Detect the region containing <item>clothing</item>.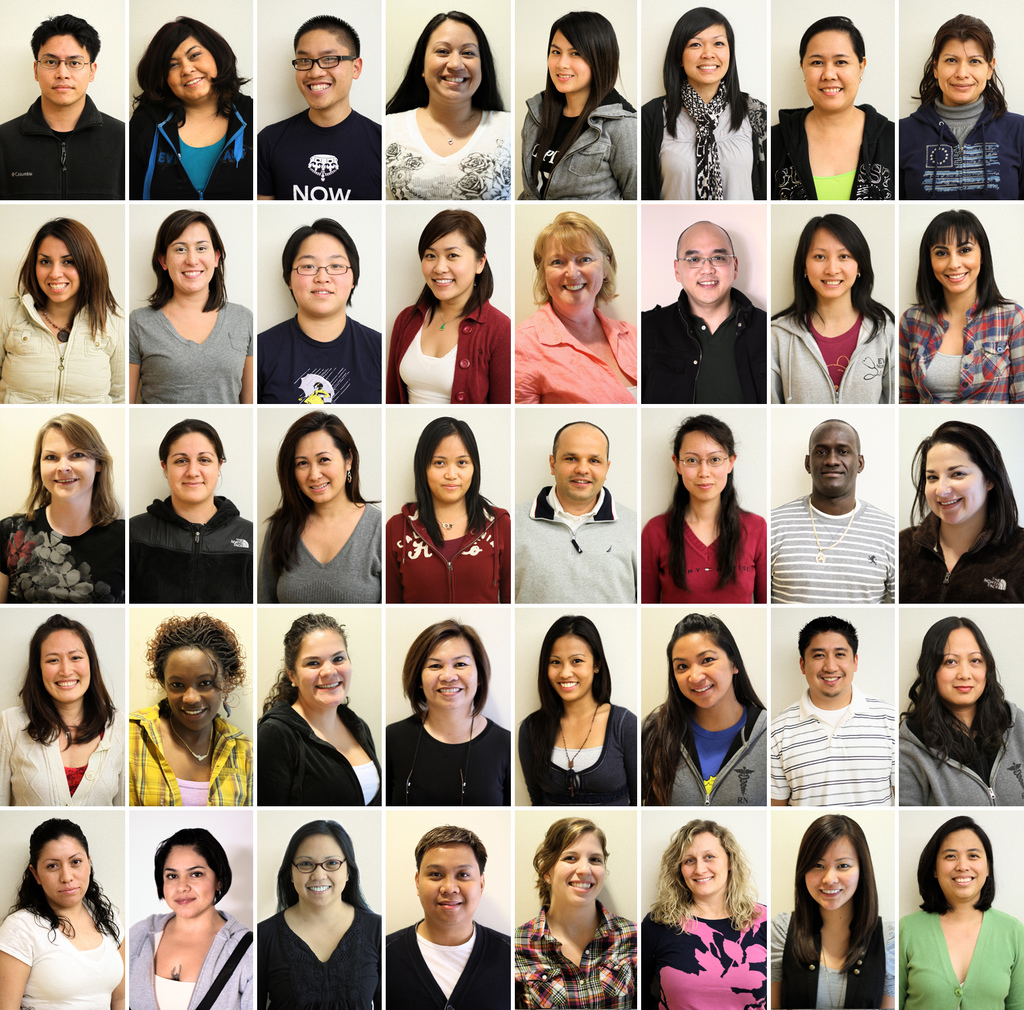
{"left": 248, "top": 692, "right": 388, "bottom": 797}.
